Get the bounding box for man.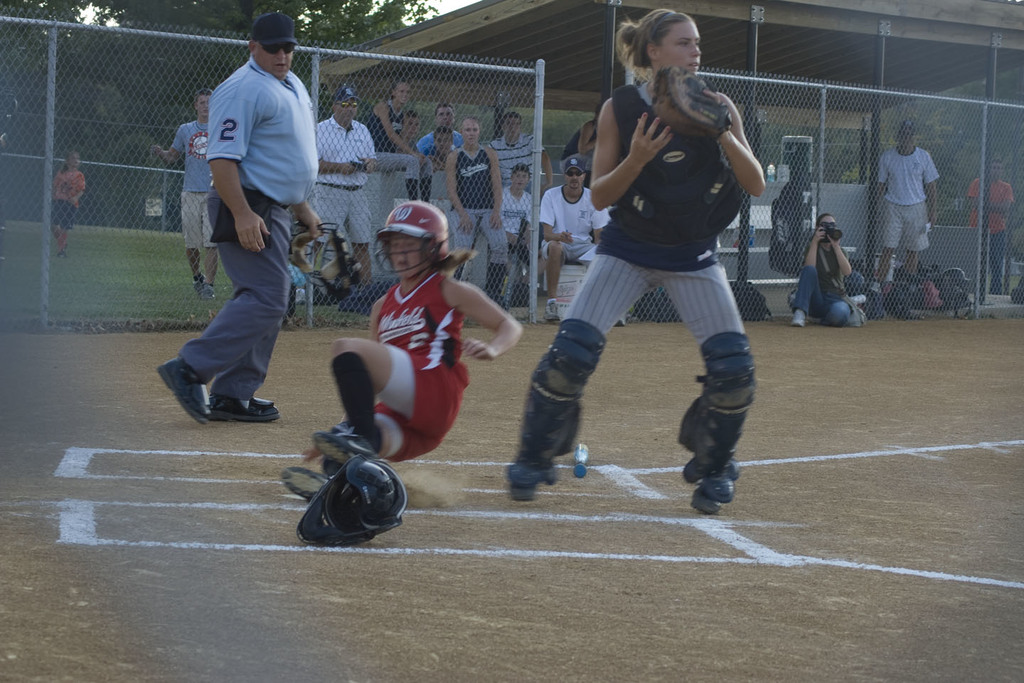
rect(866, 120, 937, 283).
